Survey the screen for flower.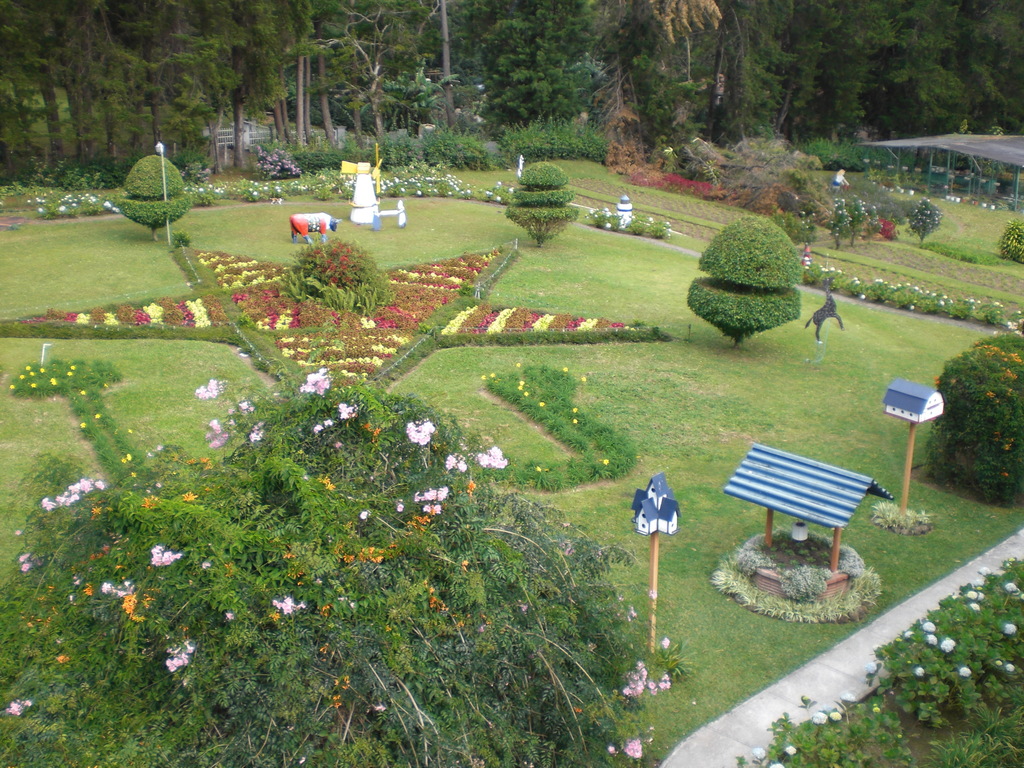
Survey found: crop(312, 420, 324, 434).
